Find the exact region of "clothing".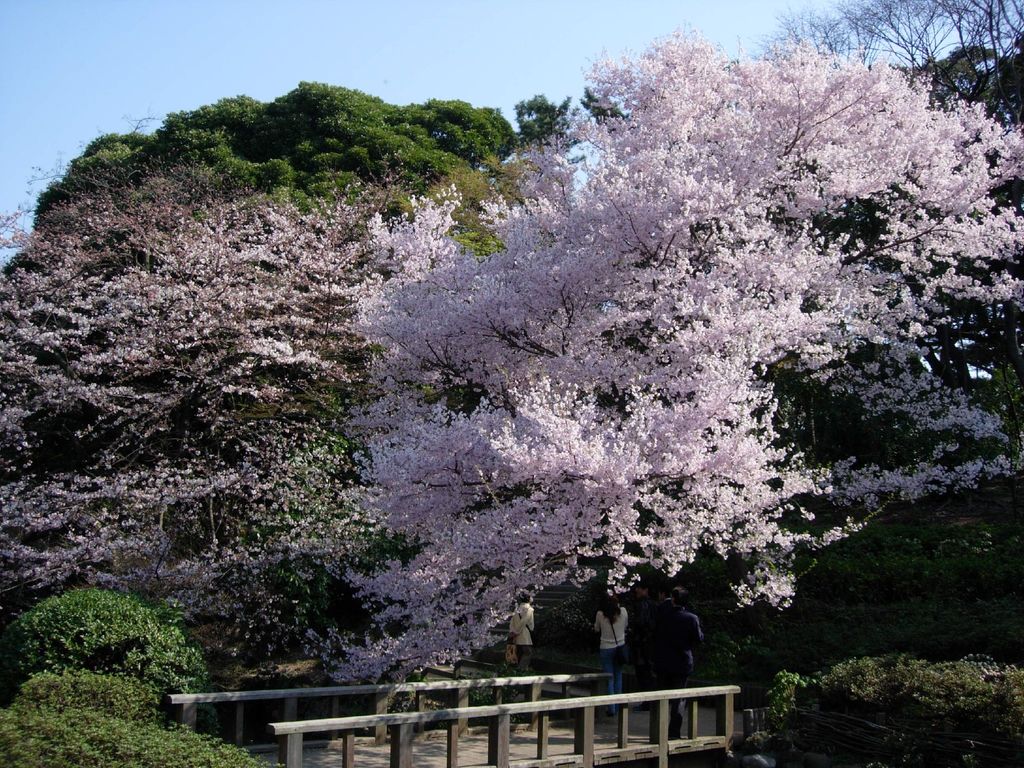
Exact region: [x1=659, y1=598, x2=672, y2=607].
